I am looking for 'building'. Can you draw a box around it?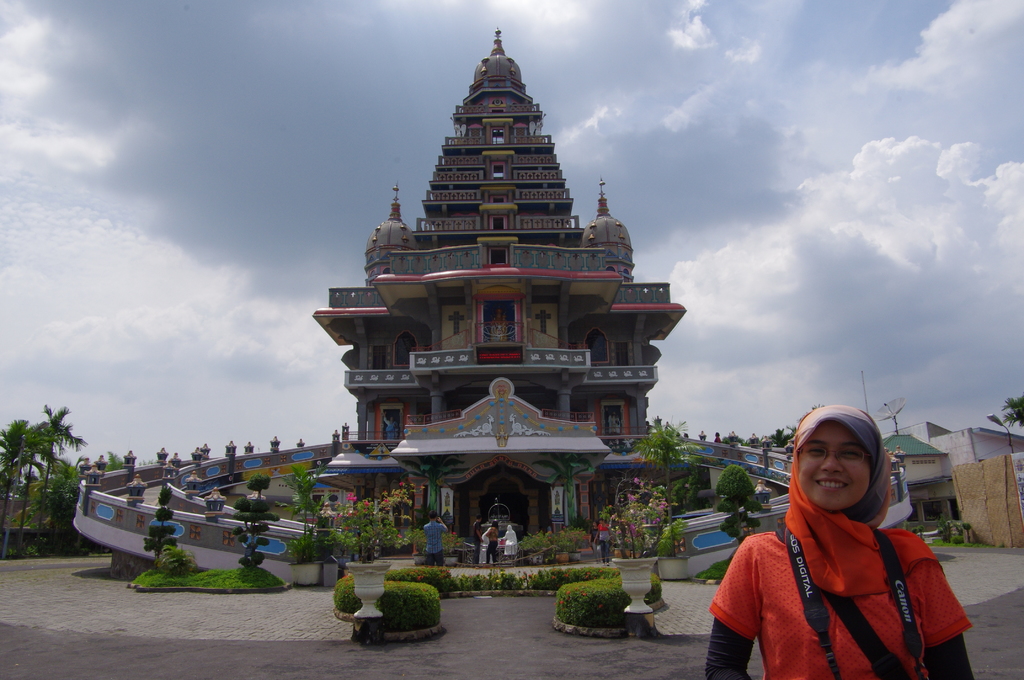
Sure, the bounding box is 914:416:1020:464.
